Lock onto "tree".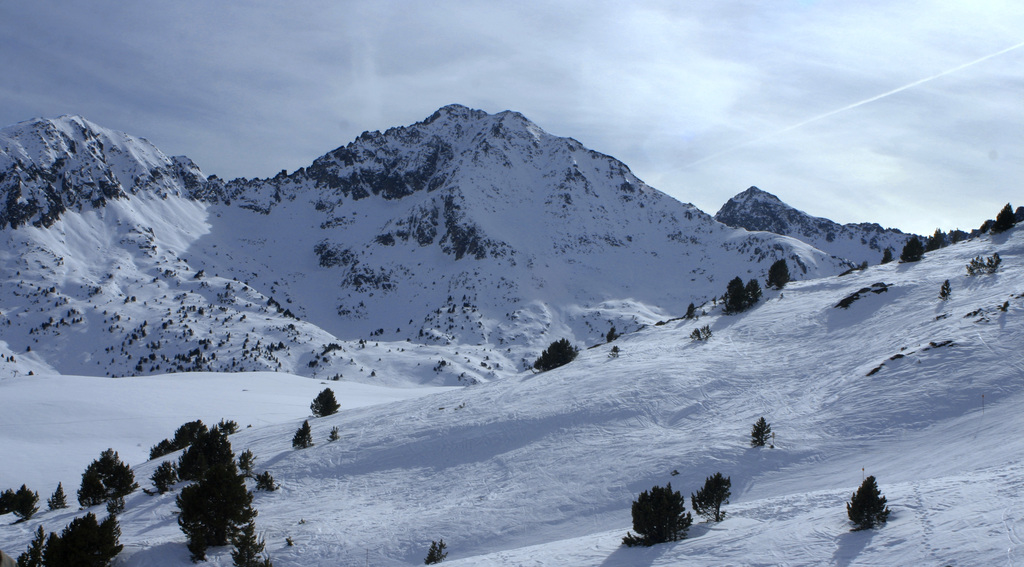
Locked: 138:404:258:554.
